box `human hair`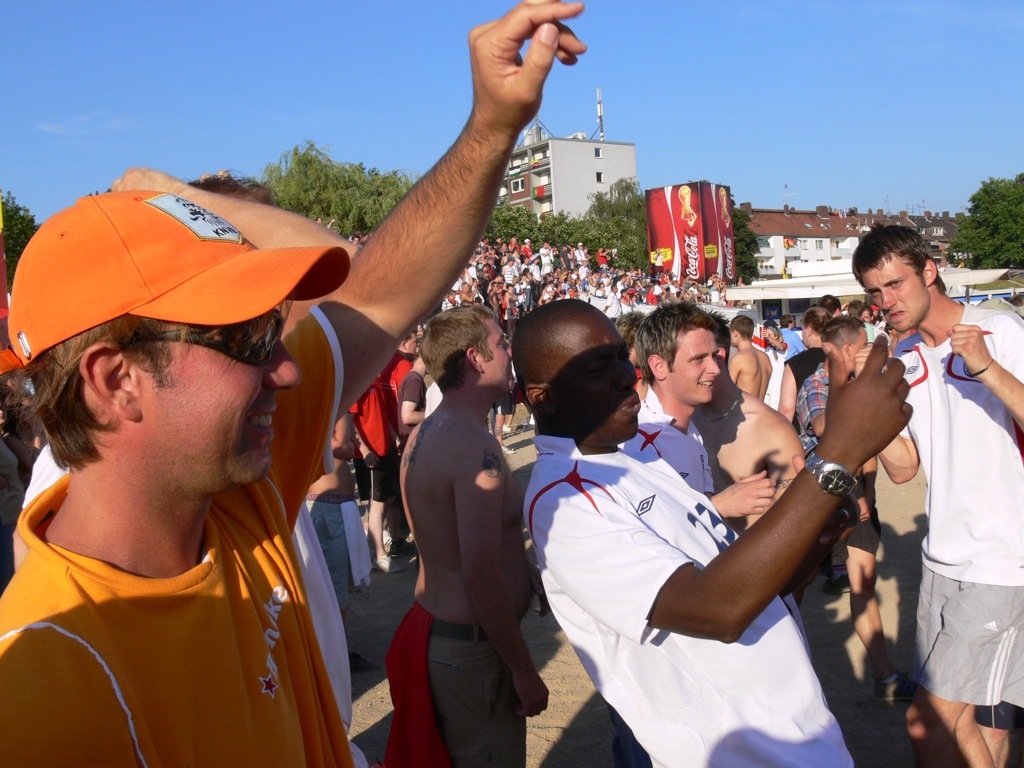
rect(408, 327, 419, 343)
